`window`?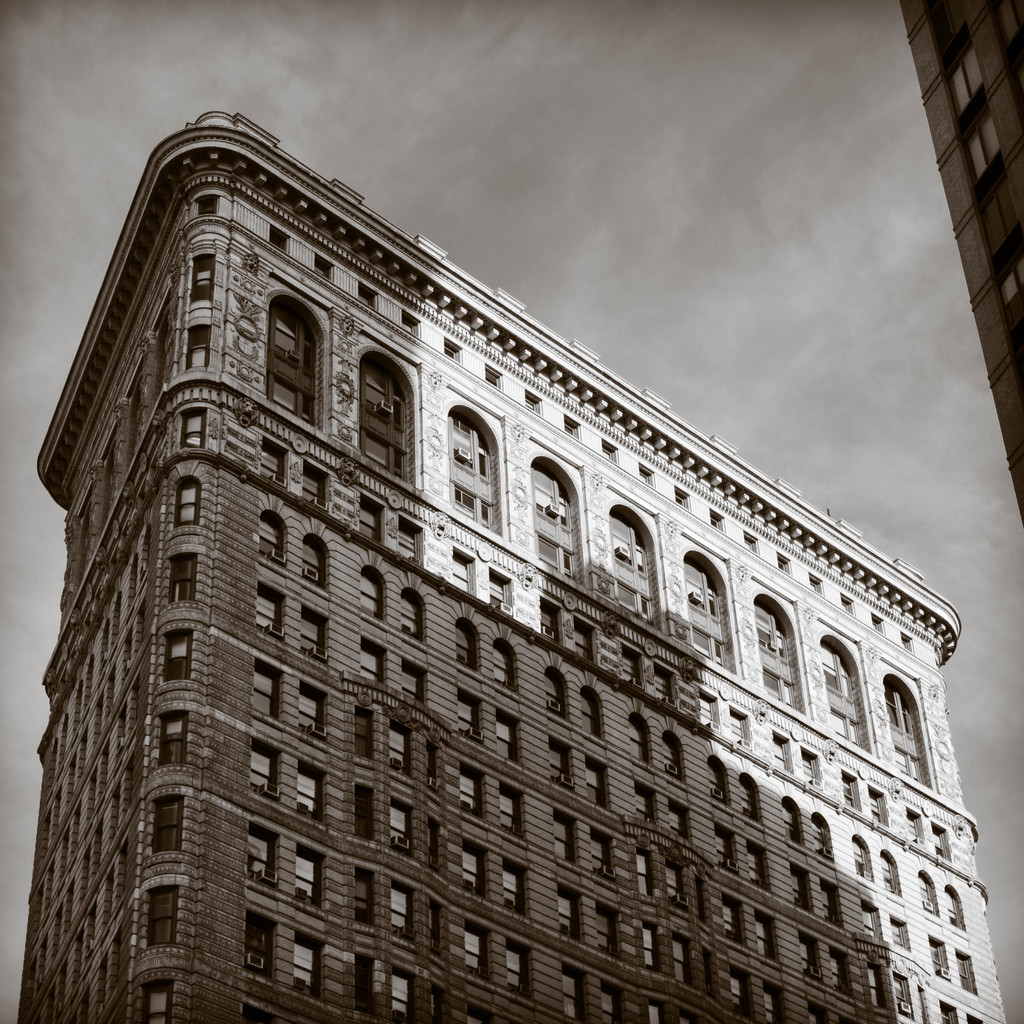
[152, 796, 197, 848]
